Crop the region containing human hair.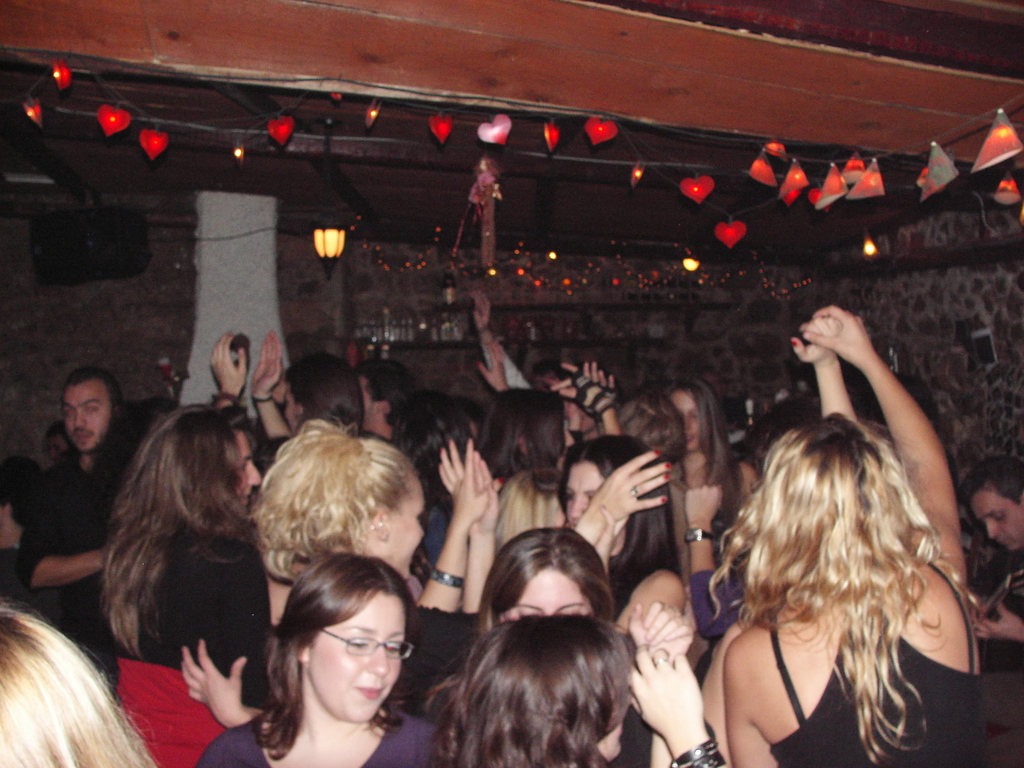
Crop region: [474,531,620,634].
